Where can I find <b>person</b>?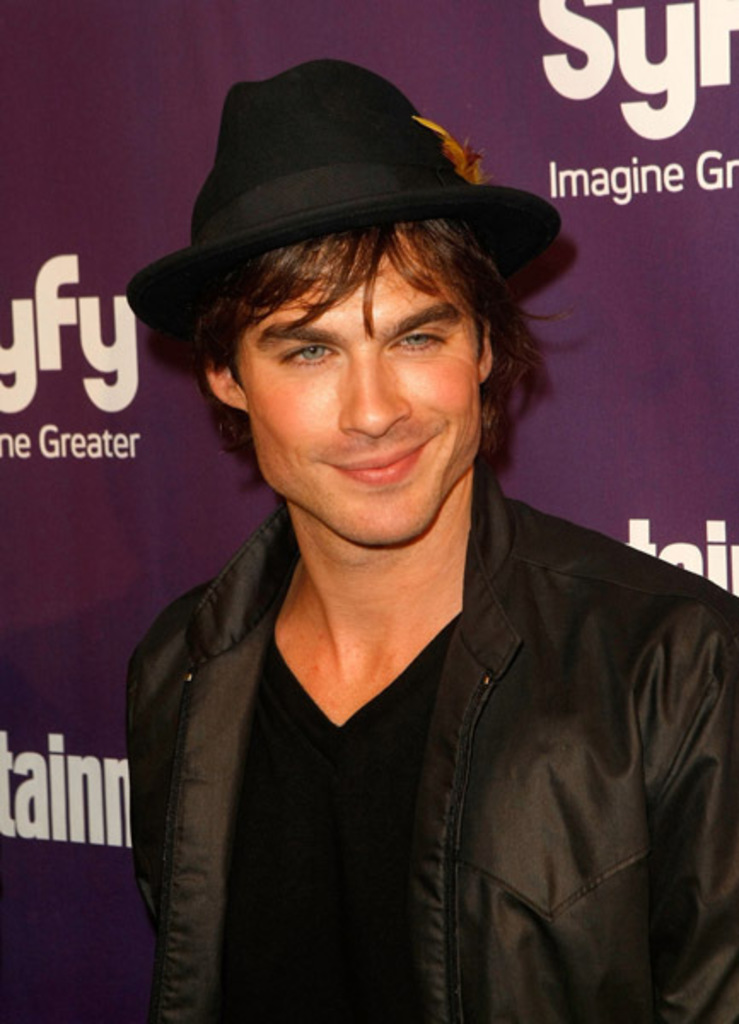
You can find it at crop(75, 82, 710, 990).
